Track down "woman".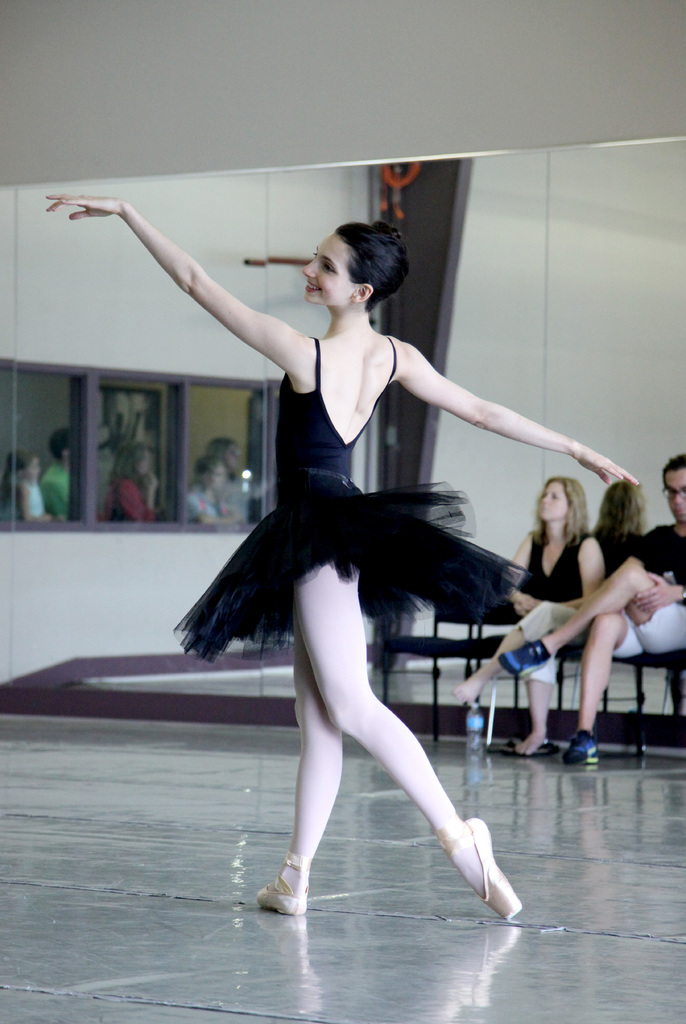
Tracked to [x1=40, y1=209, x2=642, y2=916].
